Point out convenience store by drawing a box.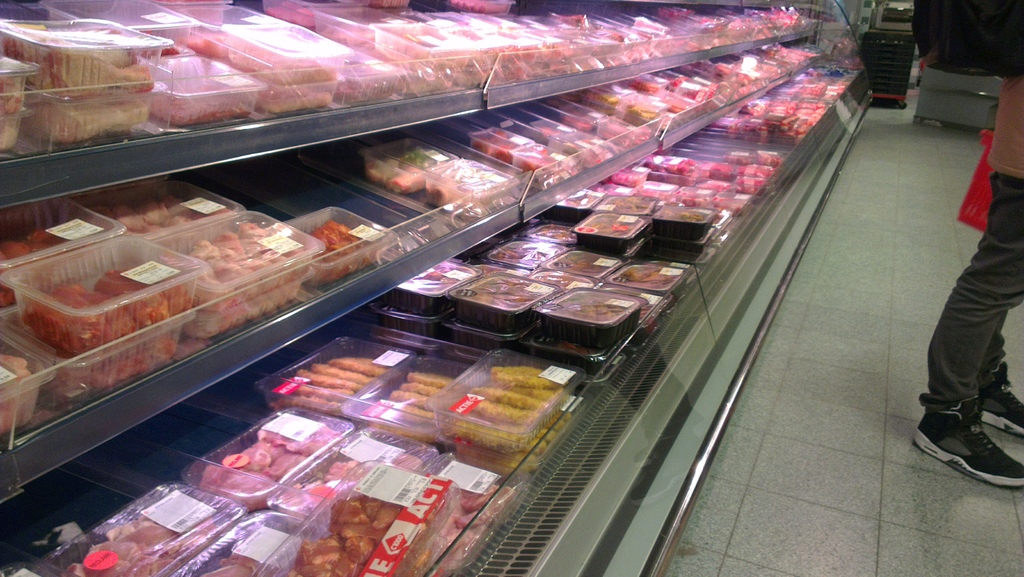
19:0:948:548.
